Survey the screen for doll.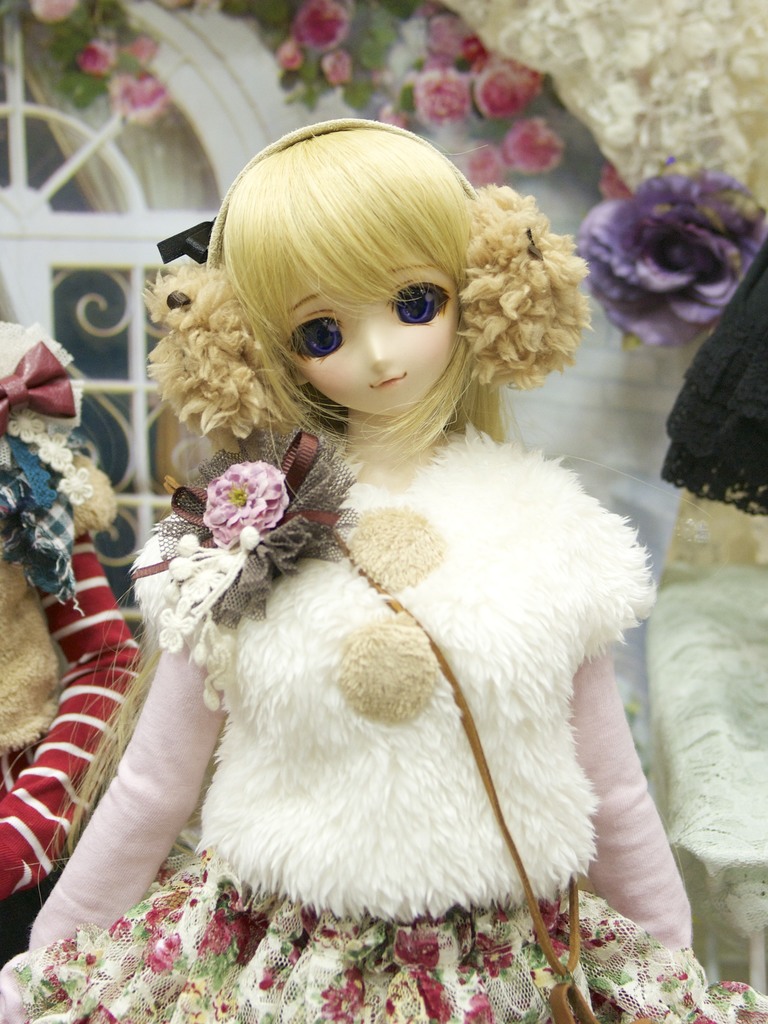
Survey found: box(0, 316, 129, 957).
